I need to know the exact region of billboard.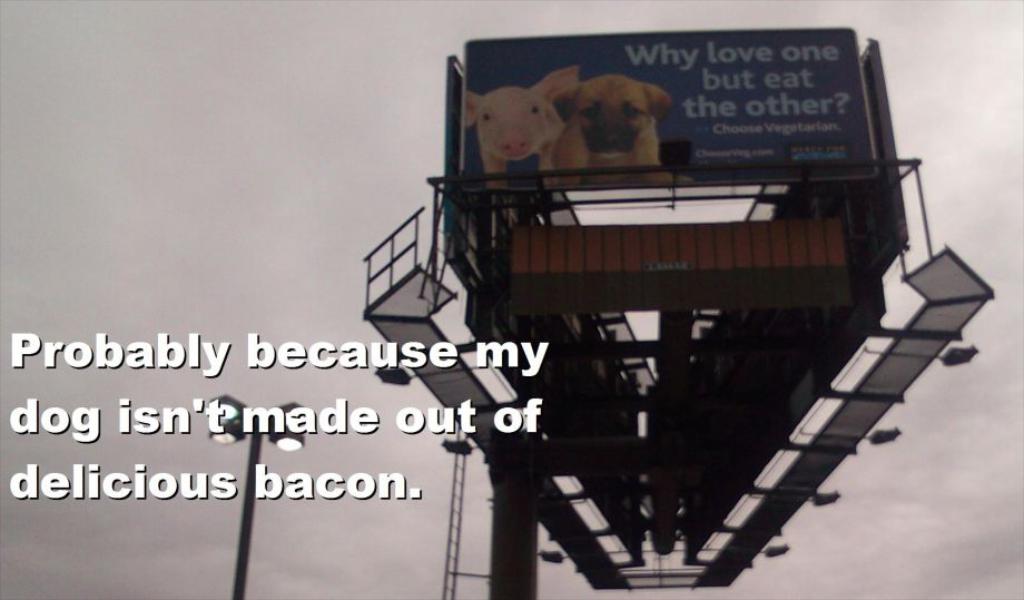
Region: bbox=(462, 28, 880, 174).
